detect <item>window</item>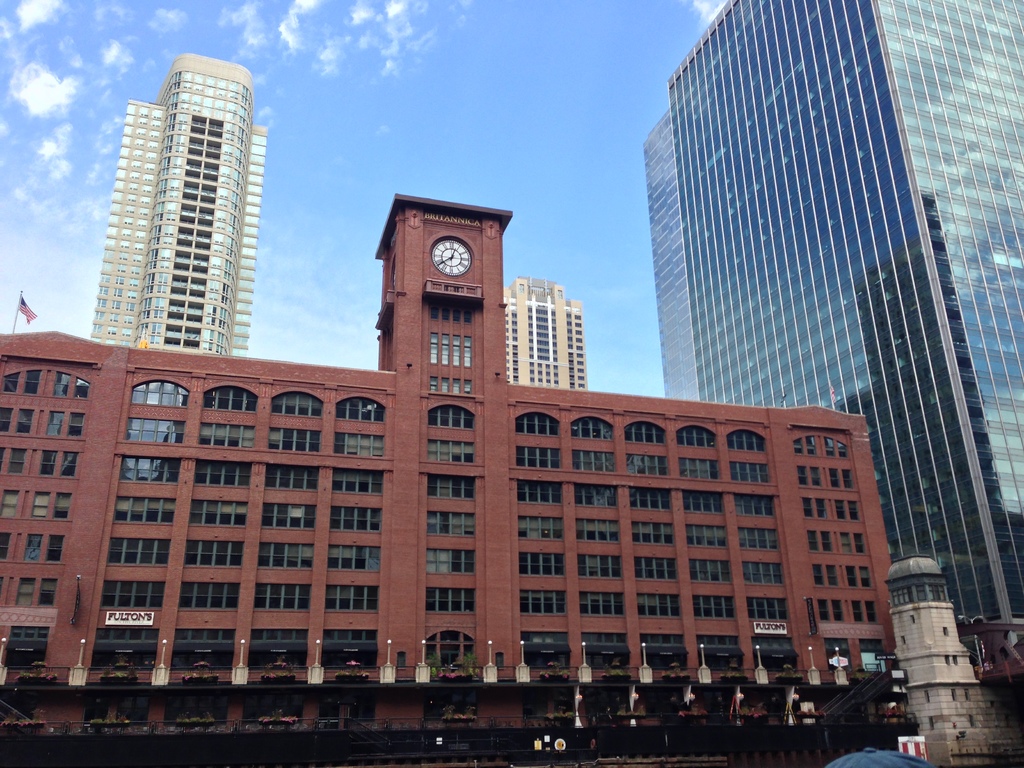
{"left": 189, "top": 500, "right": 246, "bottom": 525}
